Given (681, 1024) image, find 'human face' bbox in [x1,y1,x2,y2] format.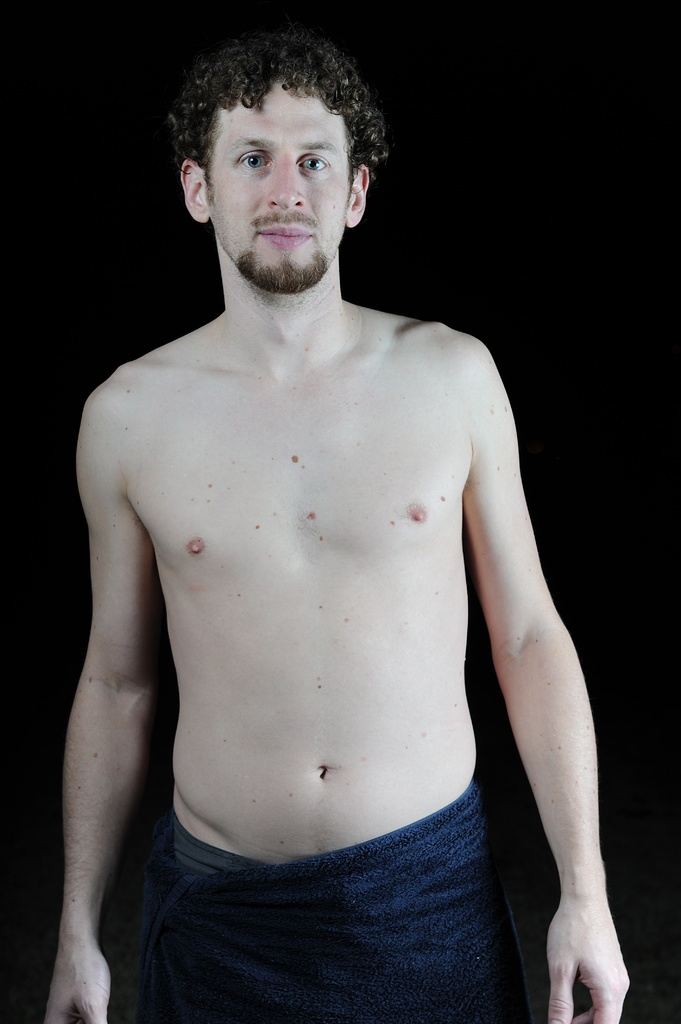
[199,78,344,300].
